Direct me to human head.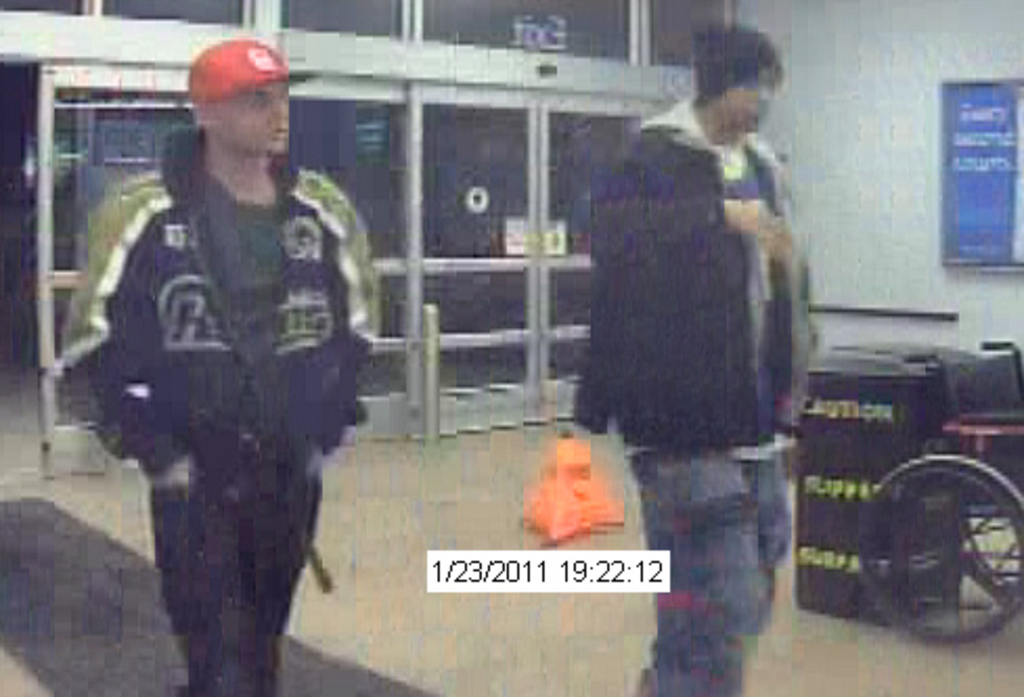
Direction: [685, 23, 794, 147].
